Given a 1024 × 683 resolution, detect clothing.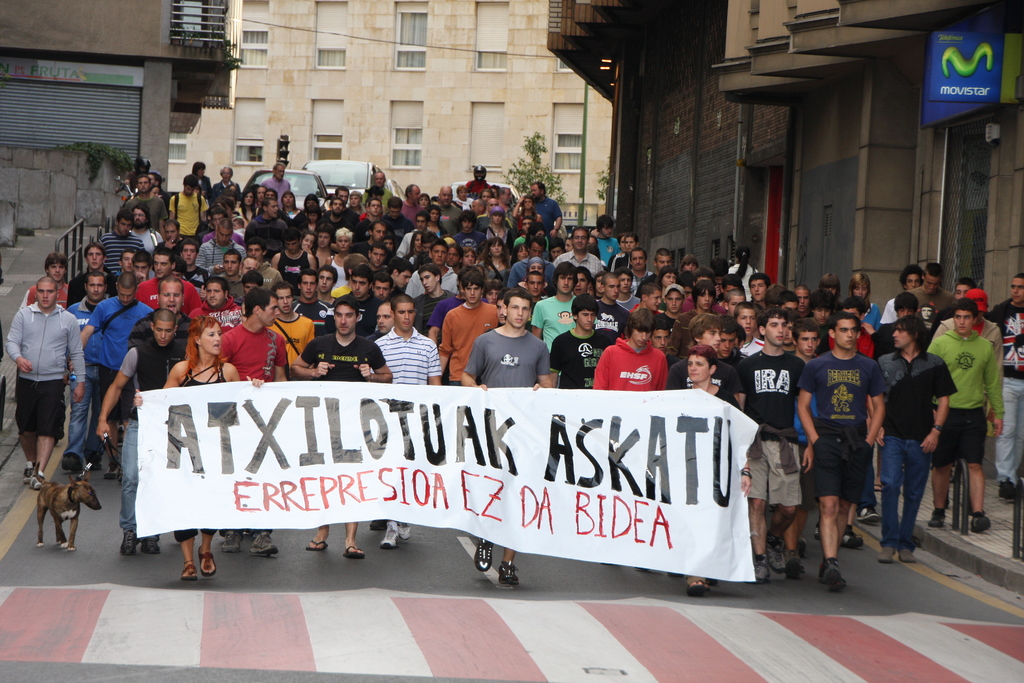
region(70, 297, 96, 324).
